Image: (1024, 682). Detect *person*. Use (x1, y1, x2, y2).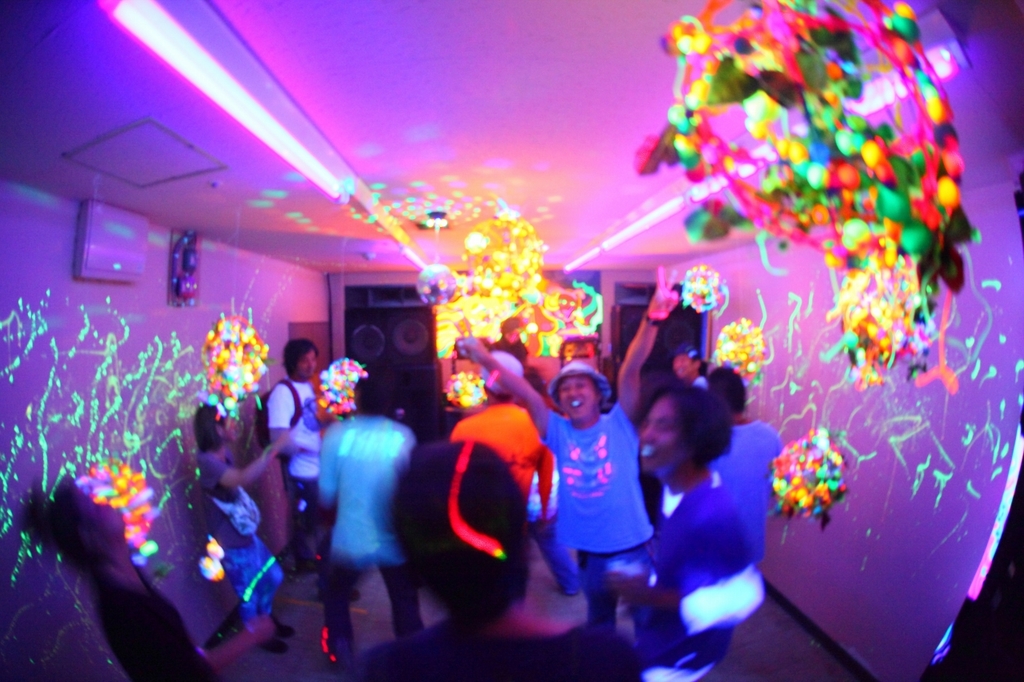
(194, 400, 291, 651).
